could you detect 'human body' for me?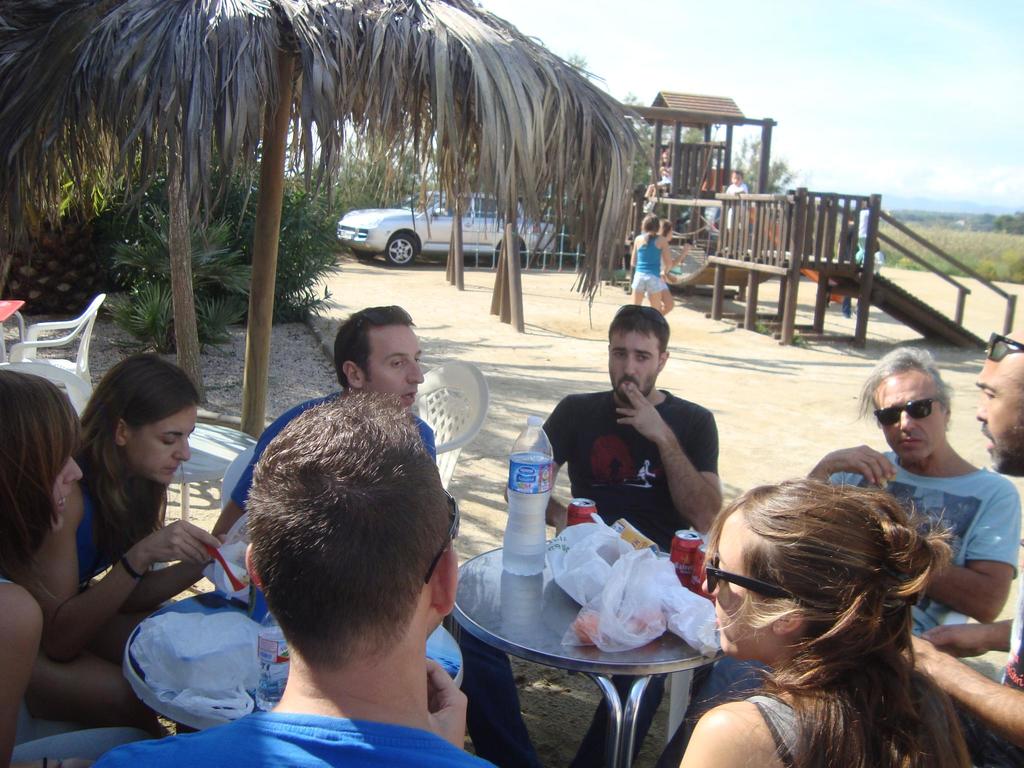
Detection result: <region>629, 231, 669, 312</region>.
